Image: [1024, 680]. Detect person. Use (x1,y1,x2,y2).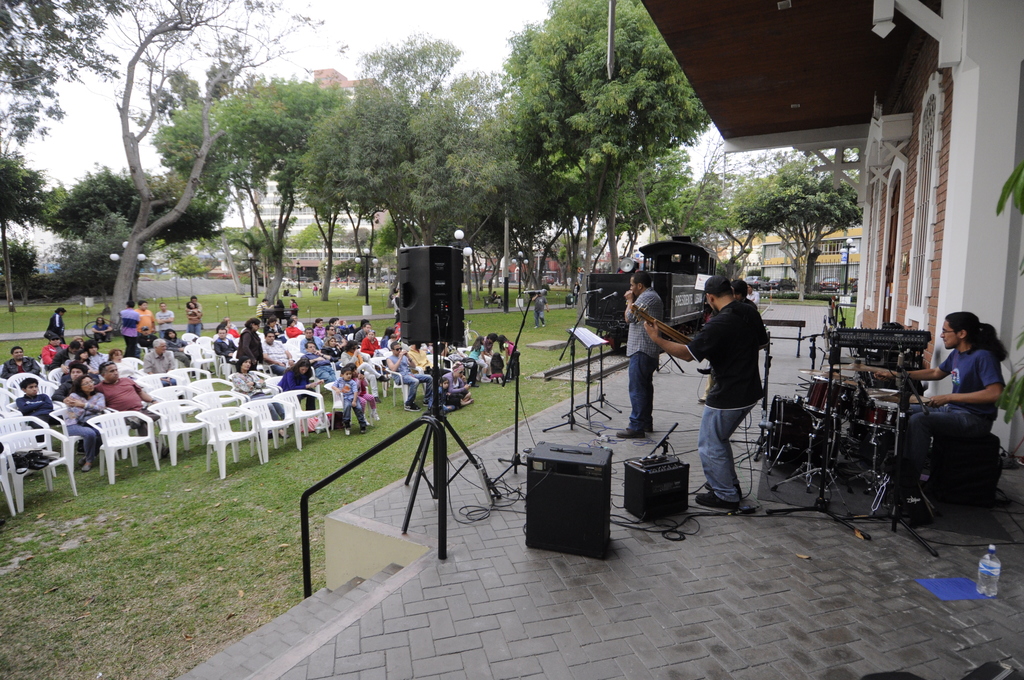
(355,323,373,346).
